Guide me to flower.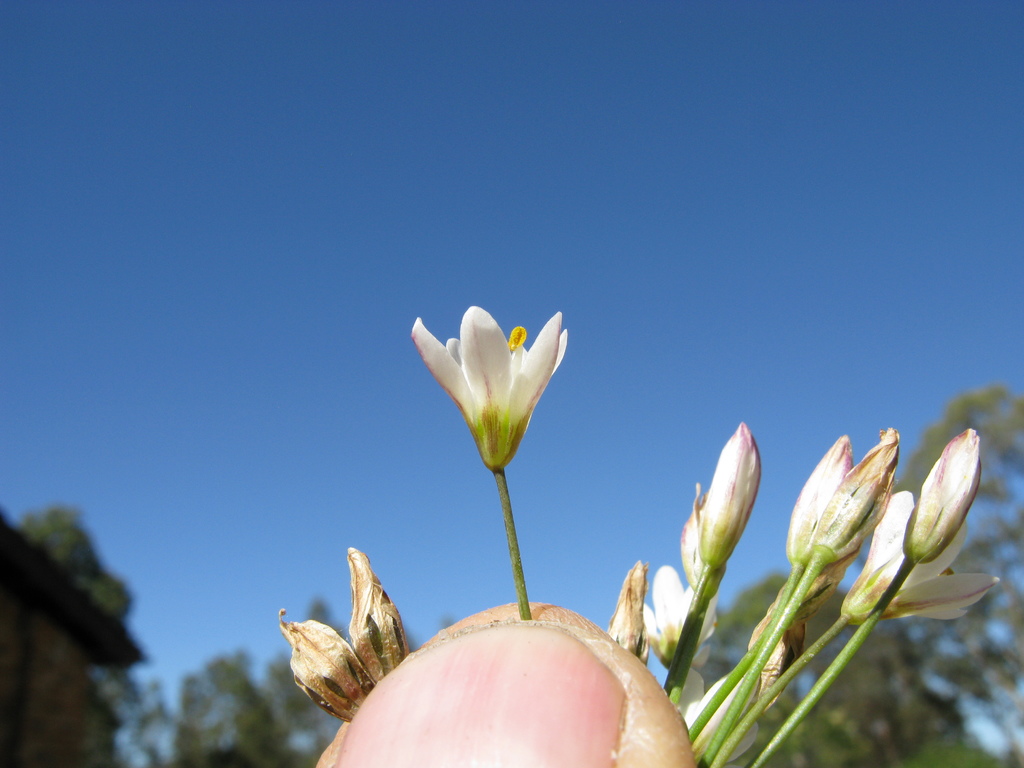
Guidance: (x1=402, y1=301, x2=584, y2=484).
